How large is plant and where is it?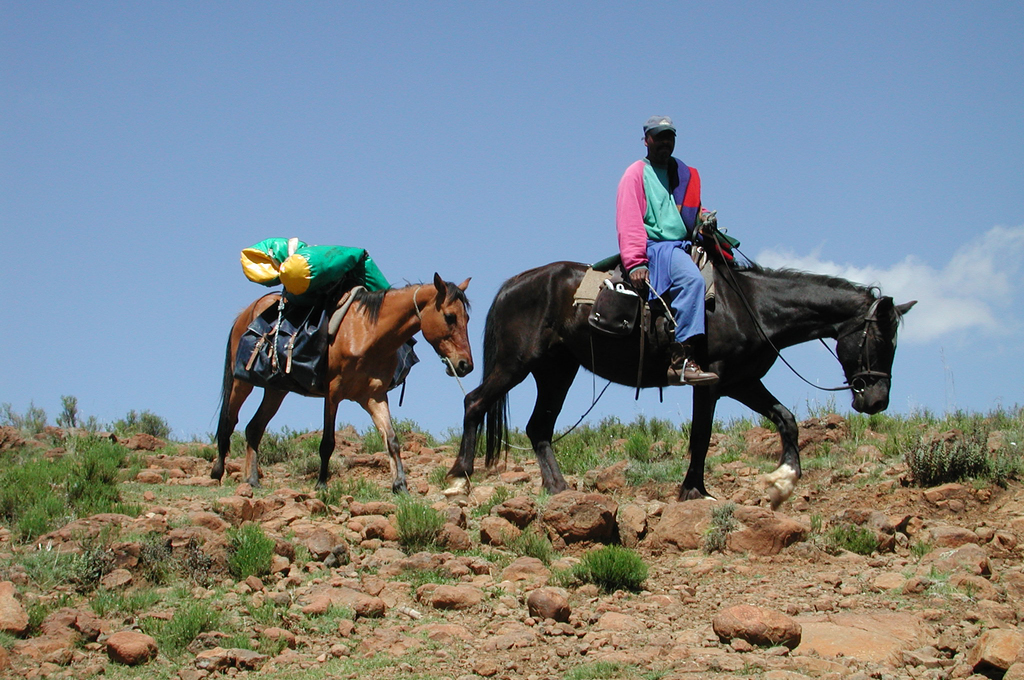
Bounding box: region(247, 600, 278, 624).
